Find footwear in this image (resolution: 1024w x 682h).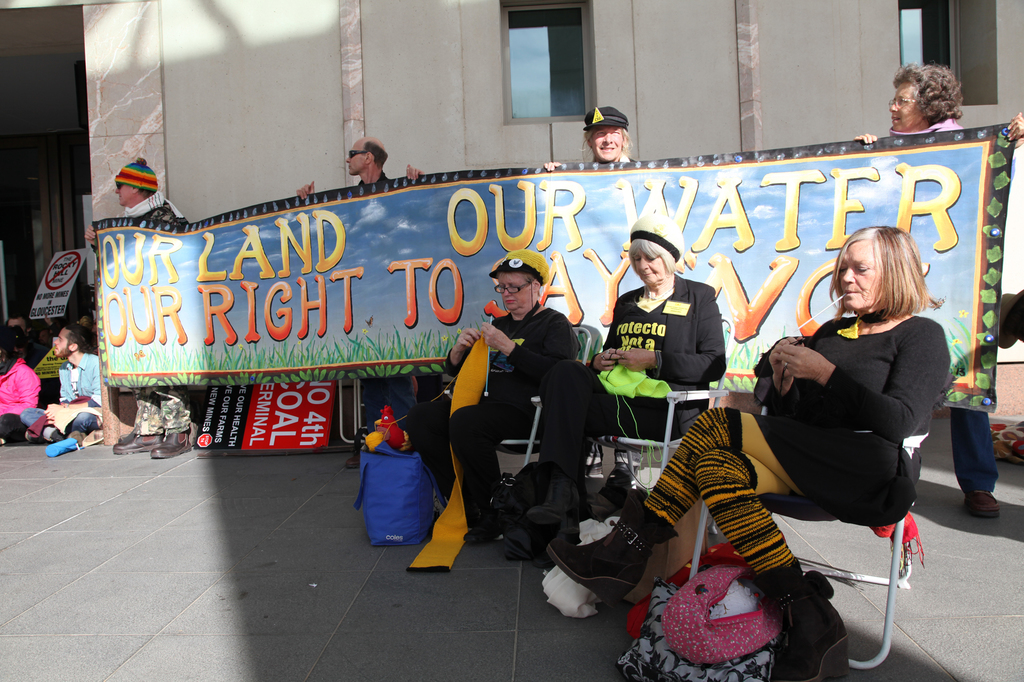
{"x1": 960, "y1": 486, "x2": 1002, "y2": 517}.
